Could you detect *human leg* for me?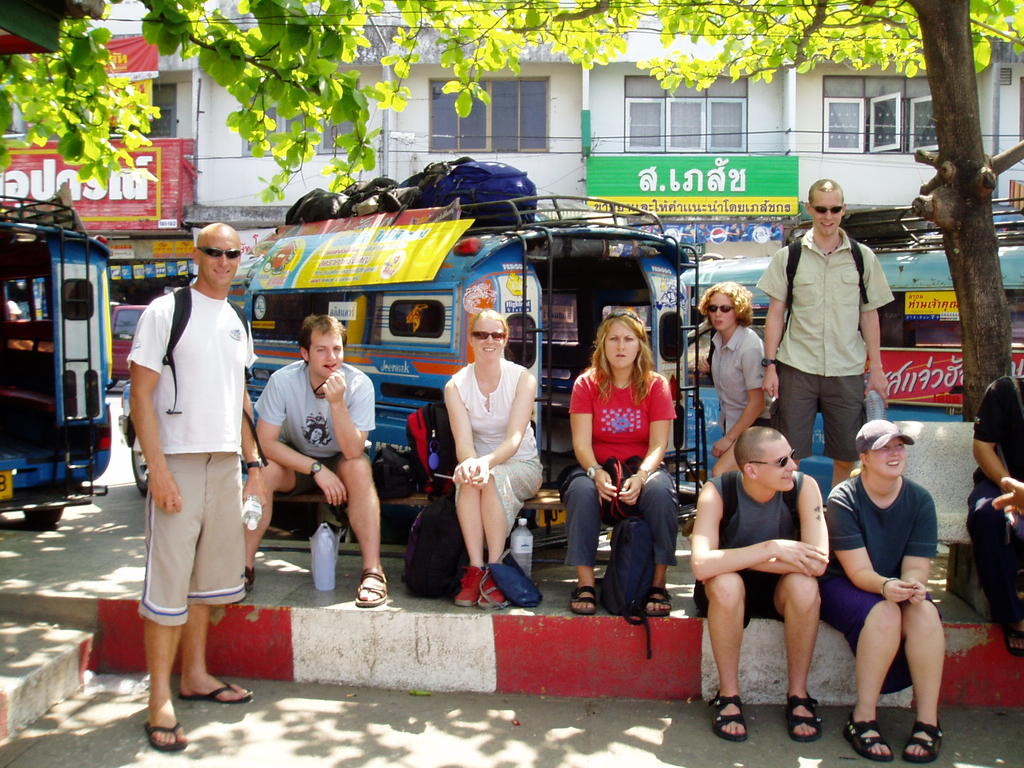
Detection result: l=642, t=467, r=680, b=621.
